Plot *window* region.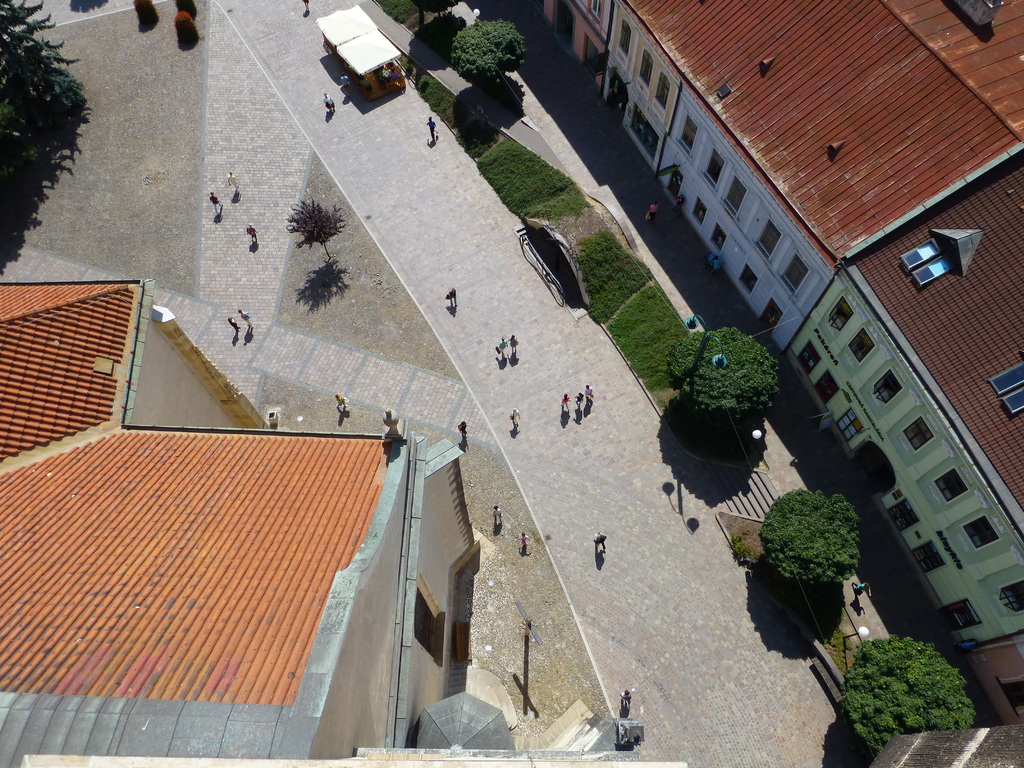
Plotted at Rect(585, 45, 600, 90).
